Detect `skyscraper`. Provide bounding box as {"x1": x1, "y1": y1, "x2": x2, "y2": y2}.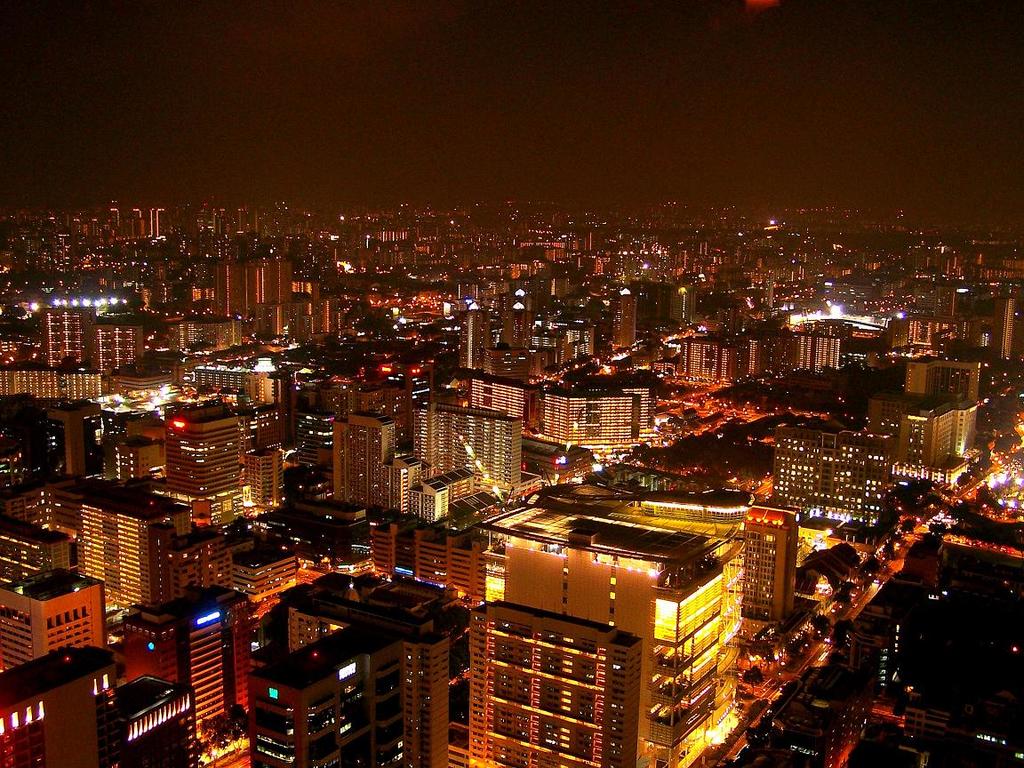
{"x1": 412, "y1": 404, "x2": 526, "y2": 497}.
